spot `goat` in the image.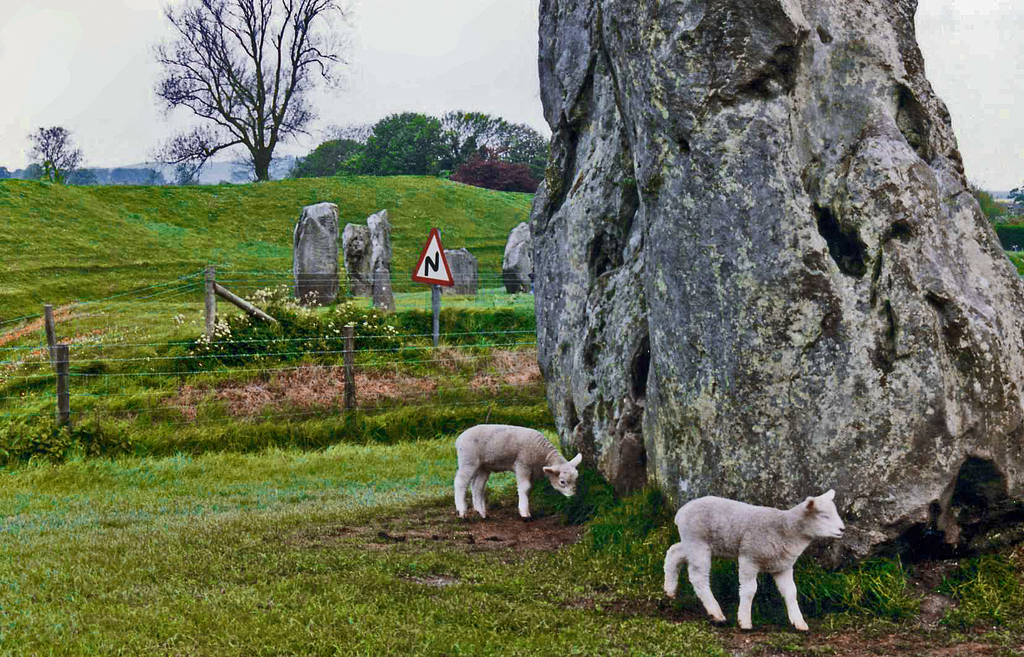
`goat` found at (447,426,600,534).
